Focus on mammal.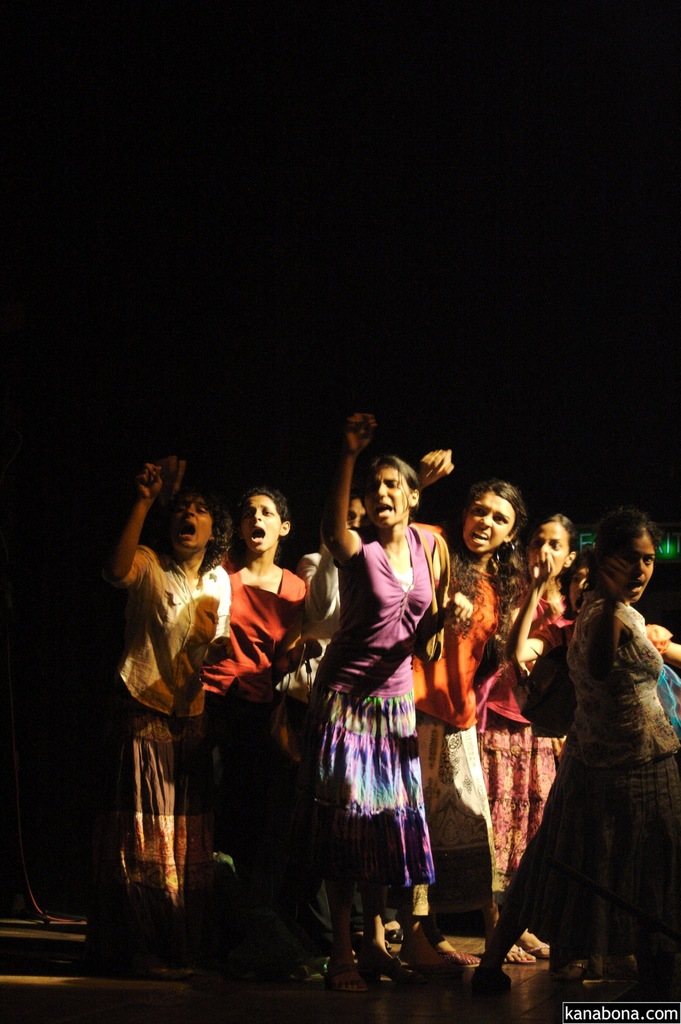
Focused at box=[116, 473, 228, 915].
